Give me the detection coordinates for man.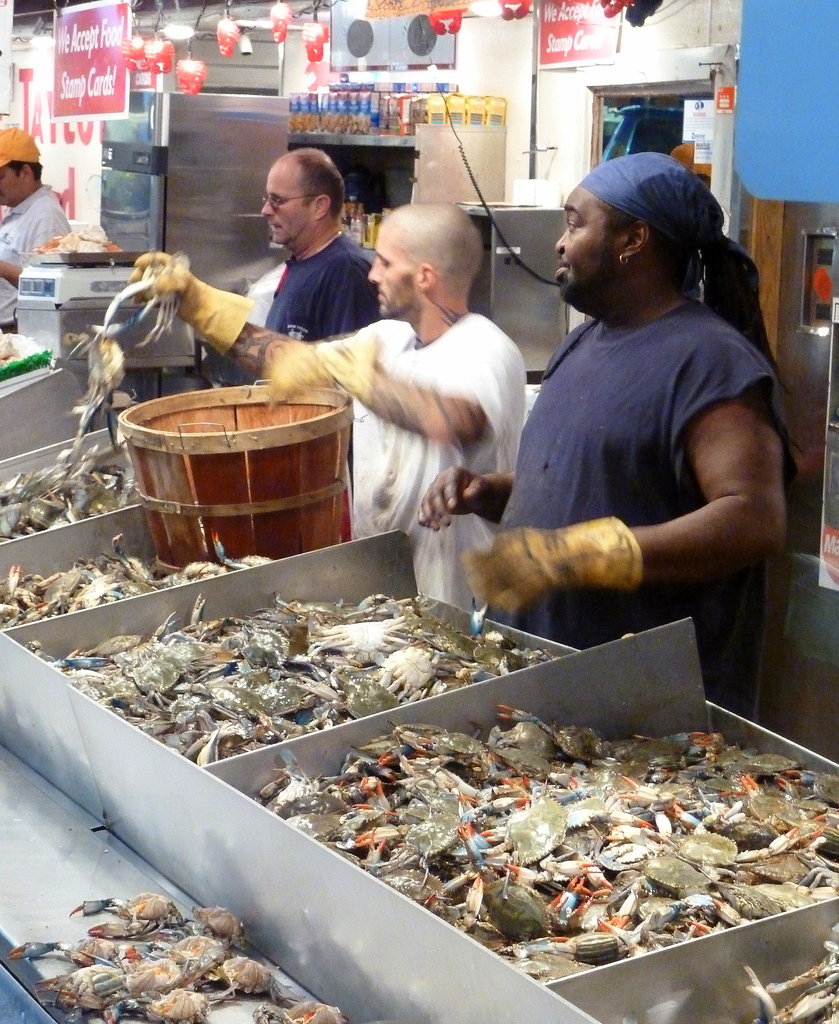
box(417, 139, 811, 716).
